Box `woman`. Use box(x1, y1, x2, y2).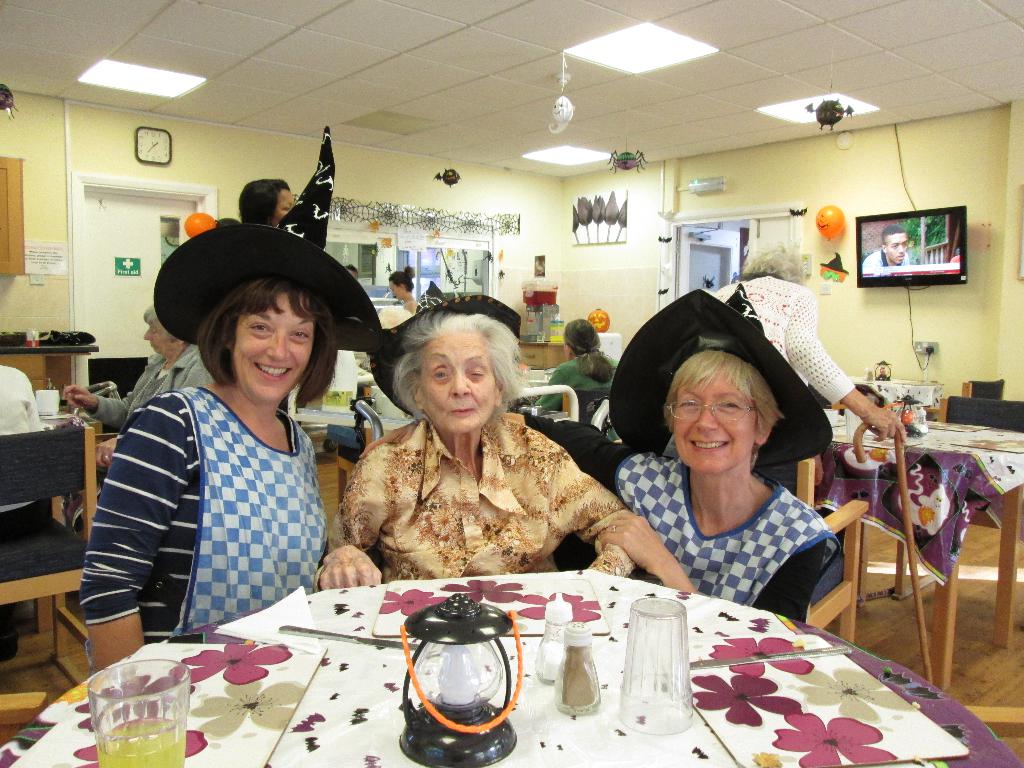
box(529, 316, 618, 447).
